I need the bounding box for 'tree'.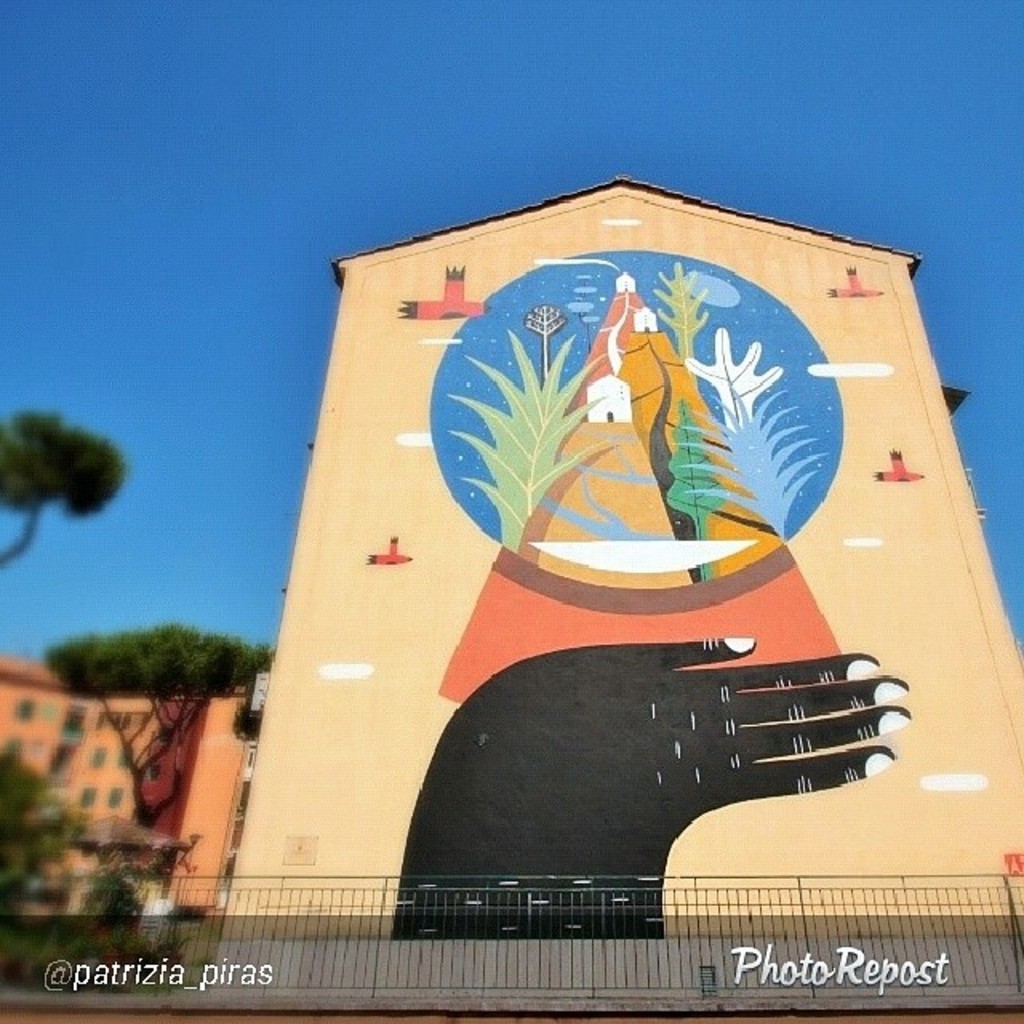
Here it is: [x1=0, y1=382, x2=117, y2=547].
